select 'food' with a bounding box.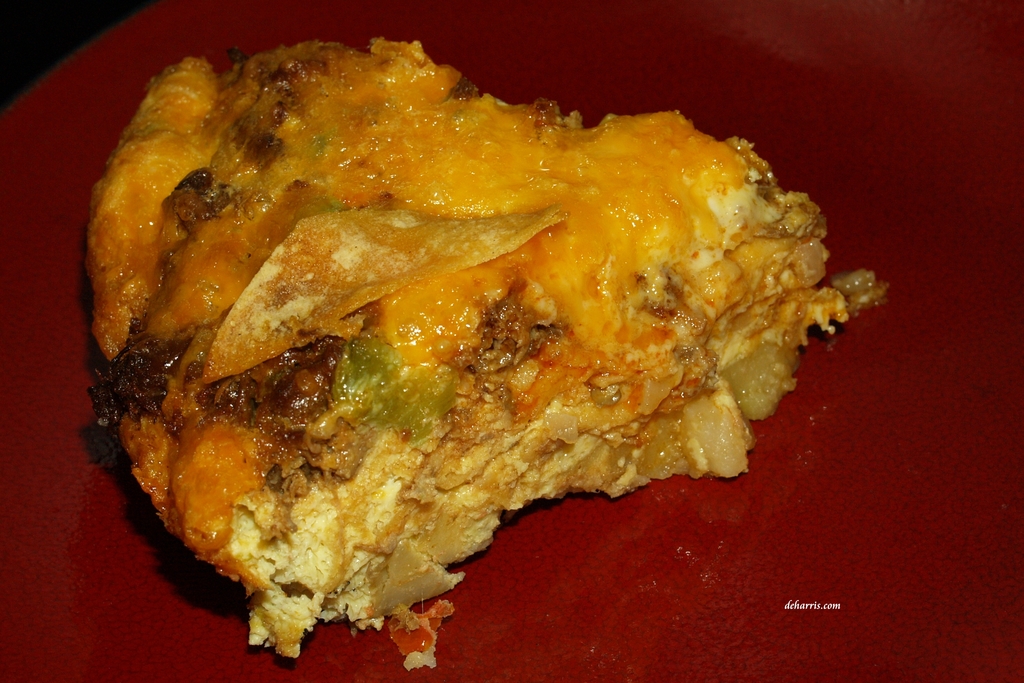
locate(104, 27, 871, 625).
